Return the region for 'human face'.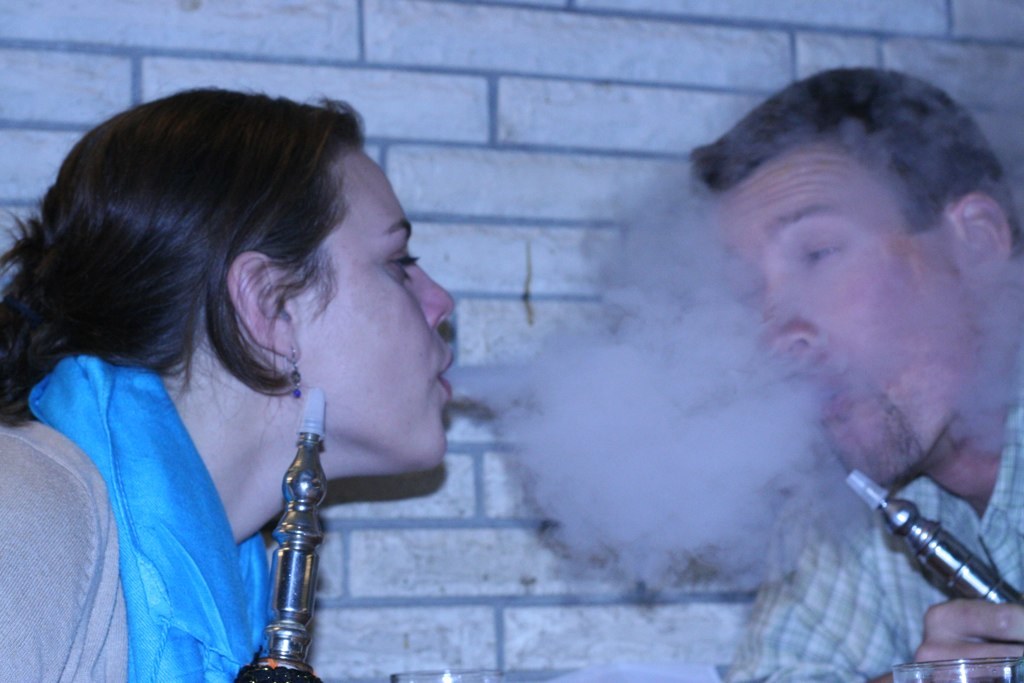
box(291, 144, 458, 478).
